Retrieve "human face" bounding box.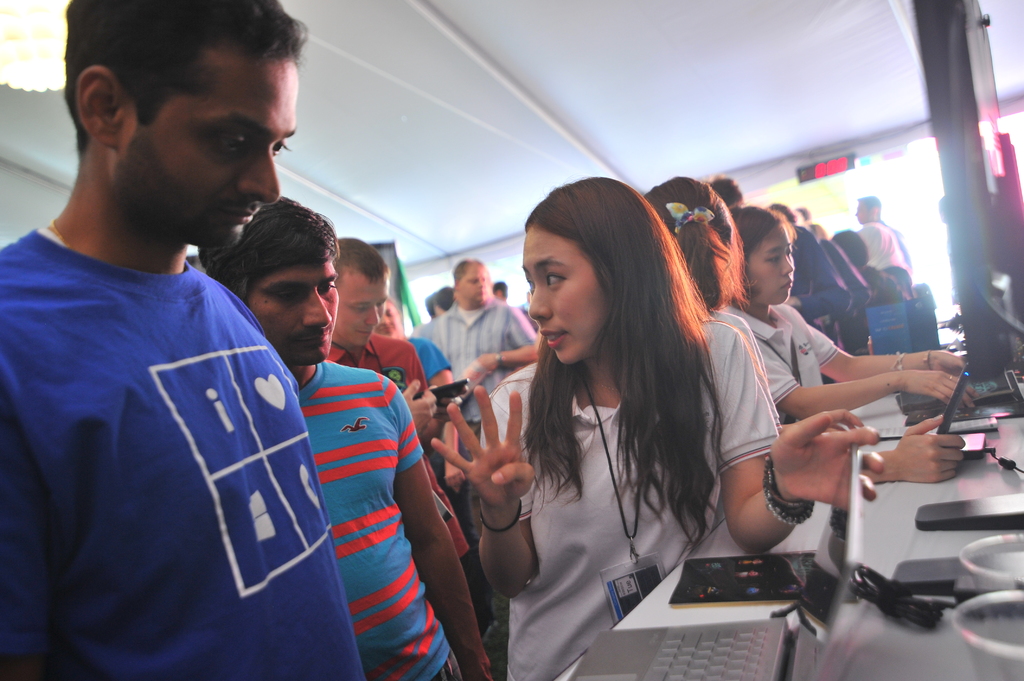
Bounding box: 460, 266, 486, 308.
